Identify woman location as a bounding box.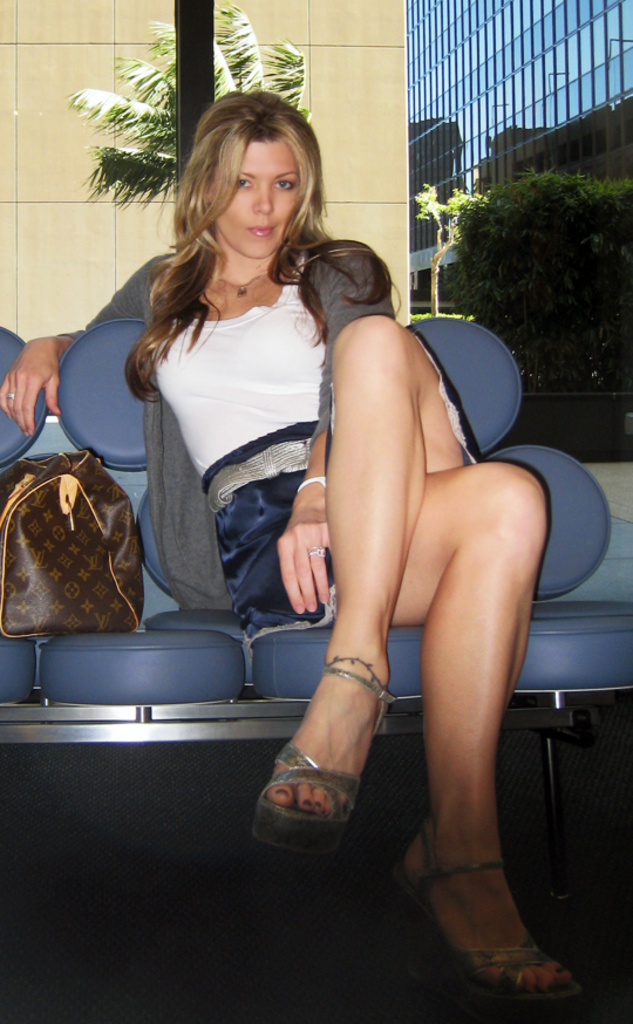
216/135/551/960.
